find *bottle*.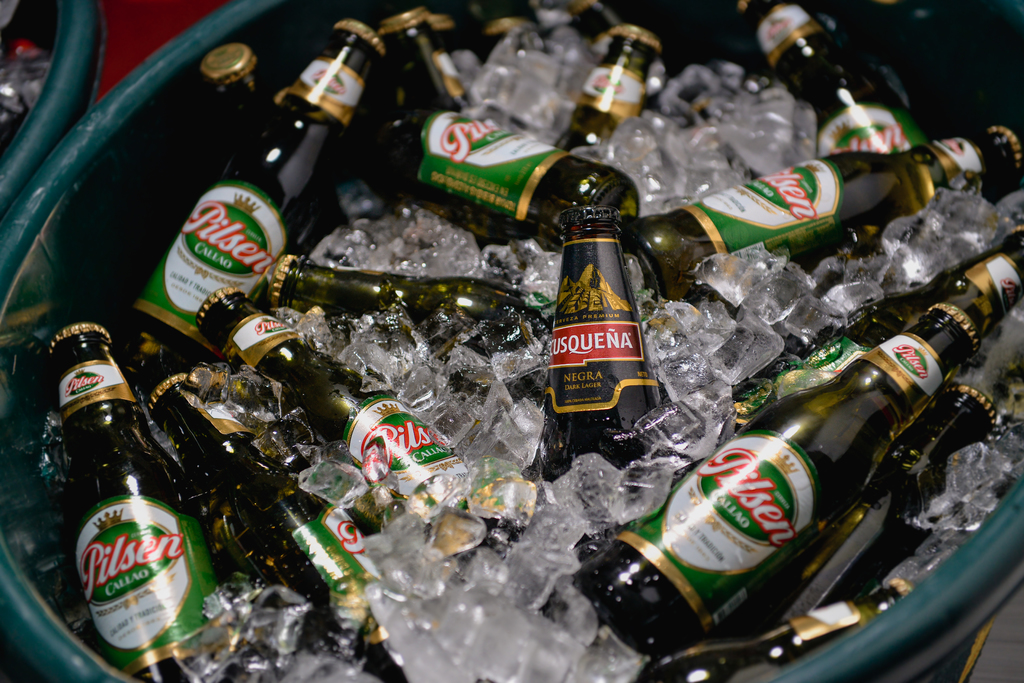
627:116:1023:322.
